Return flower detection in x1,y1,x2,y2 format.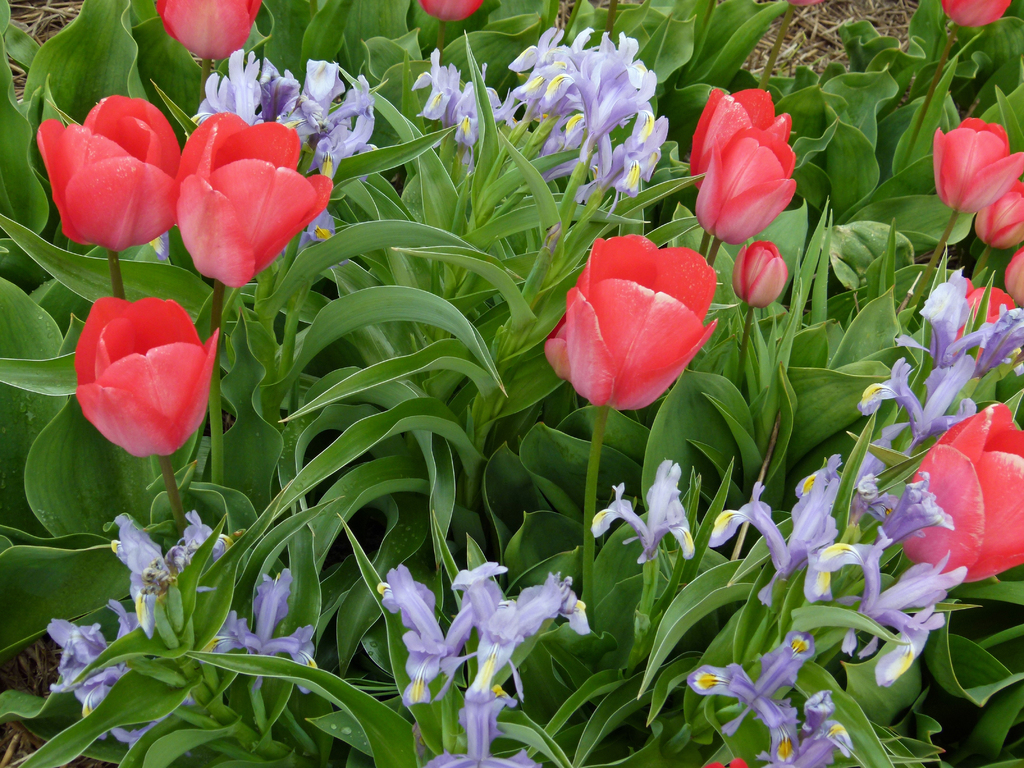
45,511,326,767.
